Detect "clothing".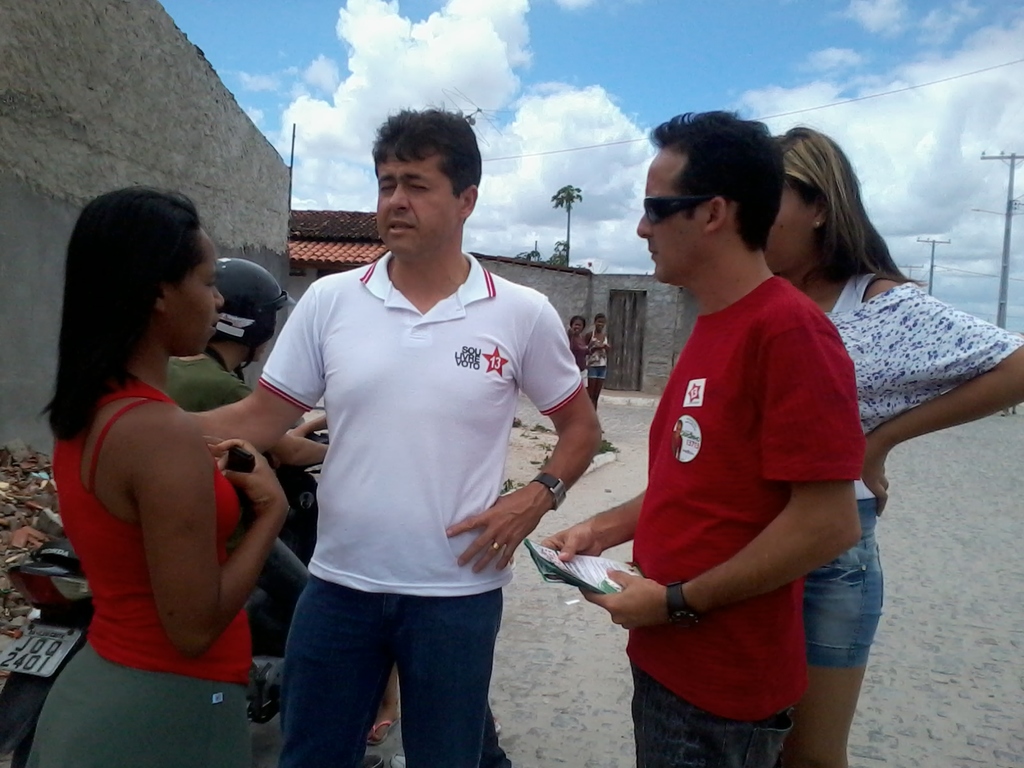
Detected at (257, 244, 590, 767).
